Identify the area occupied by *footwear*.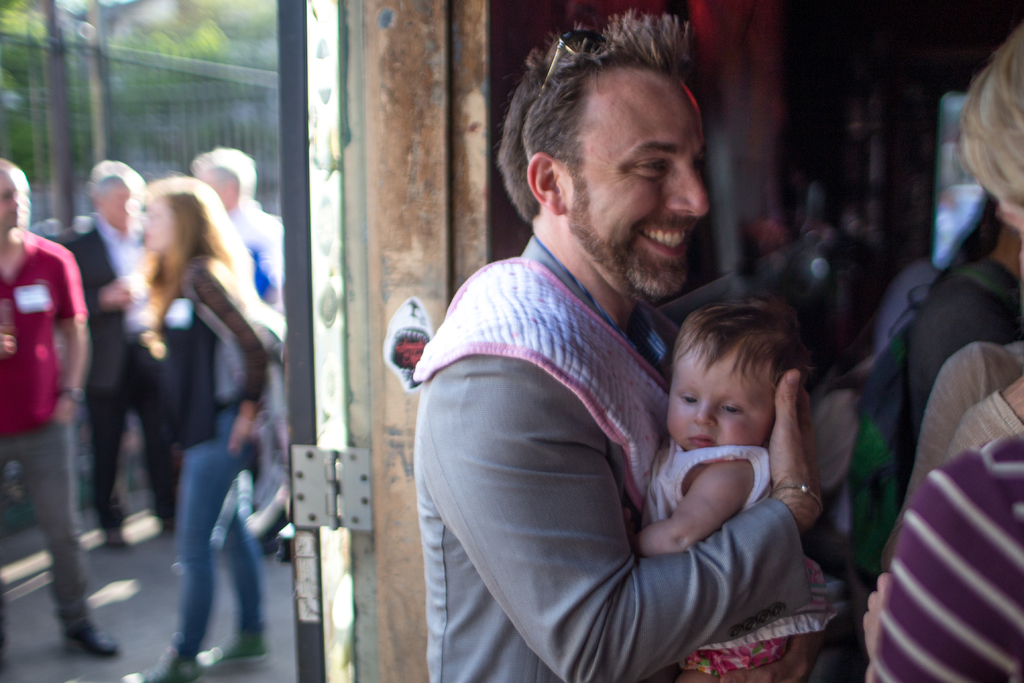
Area: bbox=(121, 645, 202, 682).
